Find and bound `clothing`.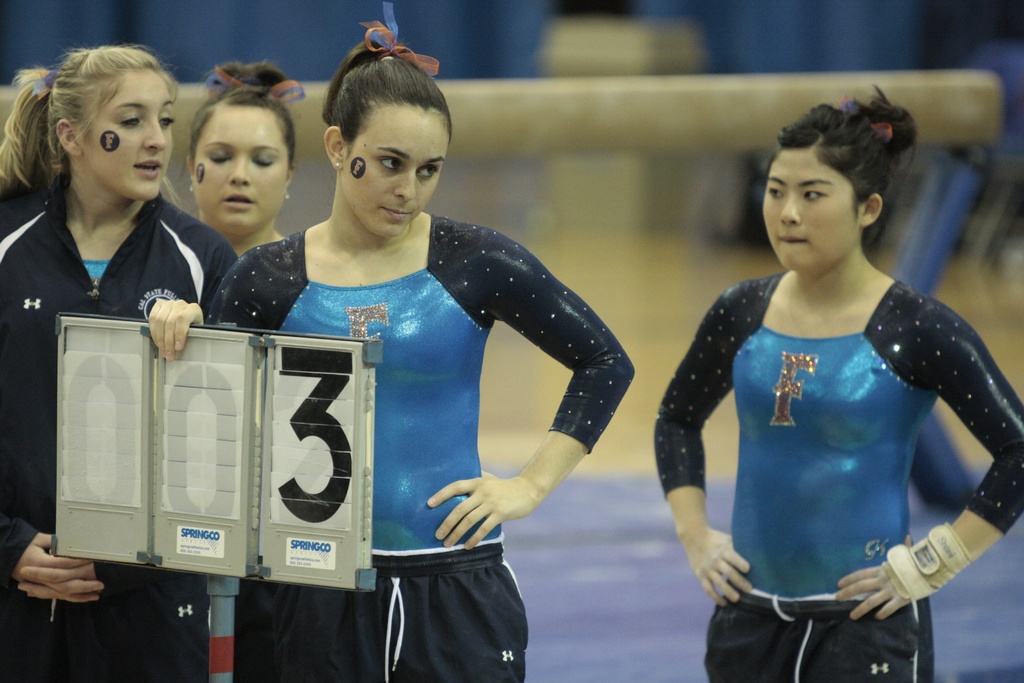
Bound: pyautogui.locateOnScreen(0, 188, 239, 682).
